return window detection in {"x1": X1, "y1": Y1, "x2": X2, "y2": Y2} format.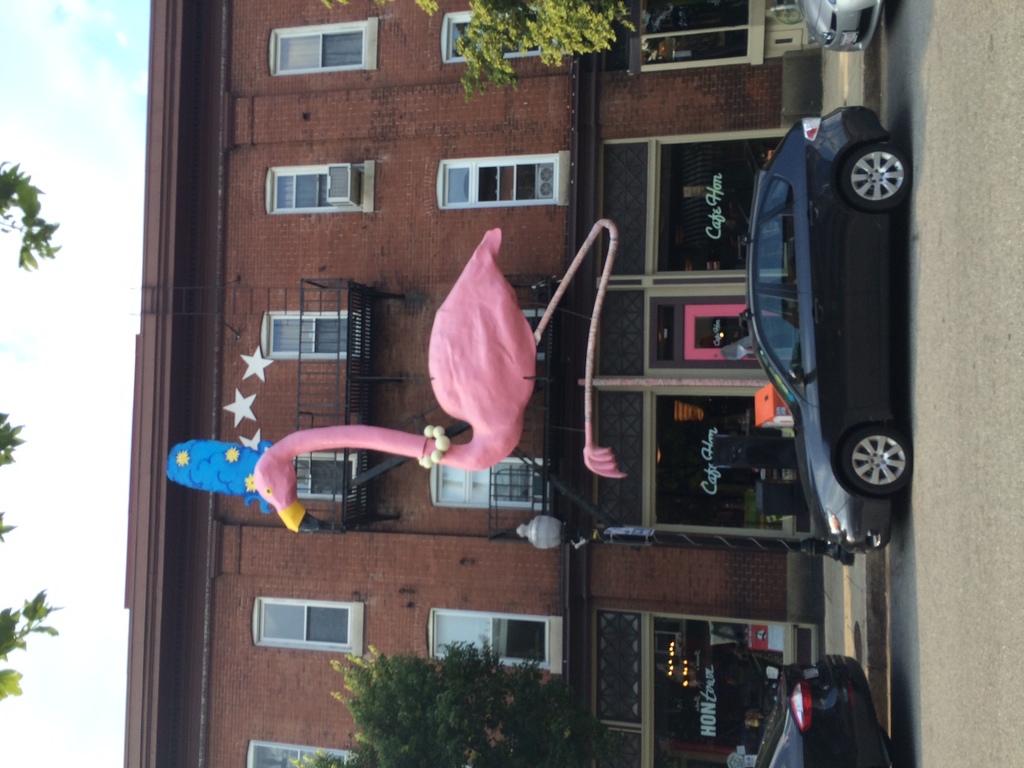
{"x1": 244, "y1": 743, "x2": 345, "y2": 767}.
